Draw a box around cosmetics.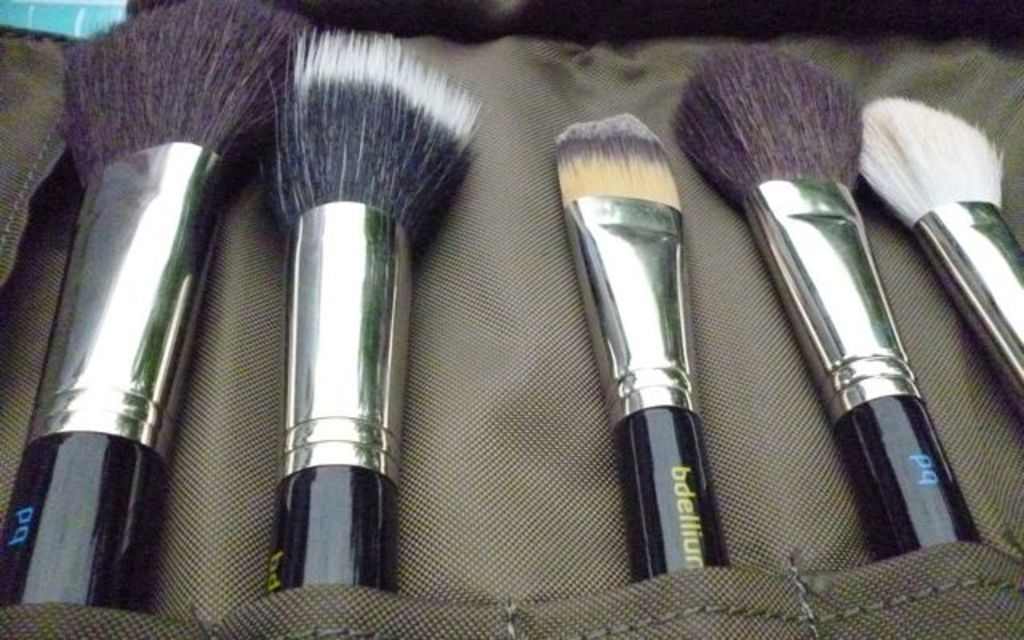
856,94,1022,434.
